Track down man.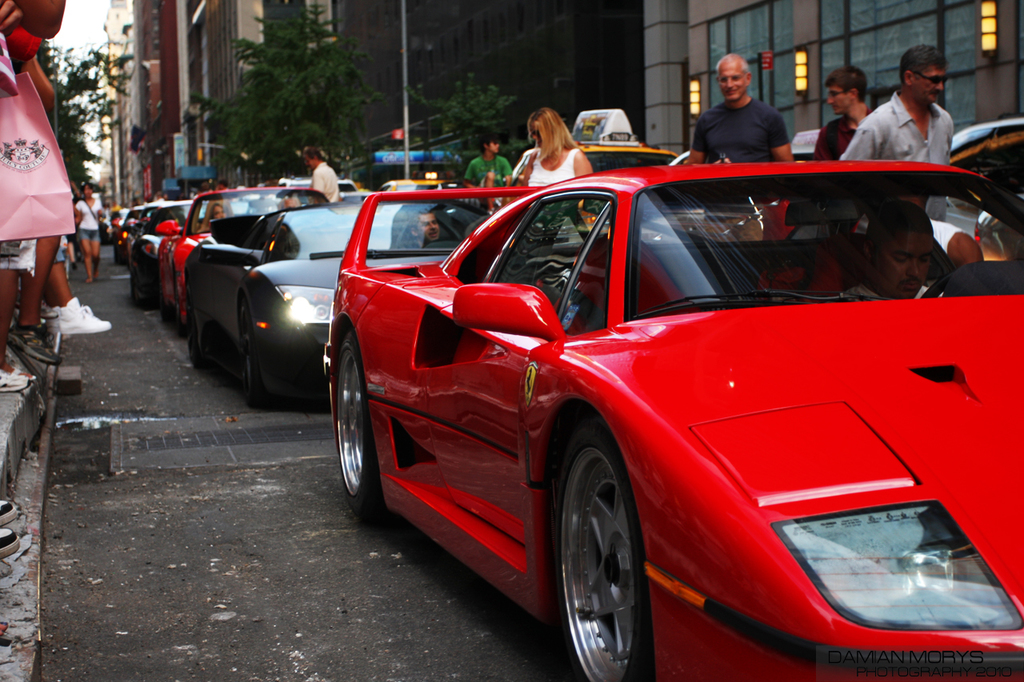
Tracked to locate(843, 203, 945, 299).
